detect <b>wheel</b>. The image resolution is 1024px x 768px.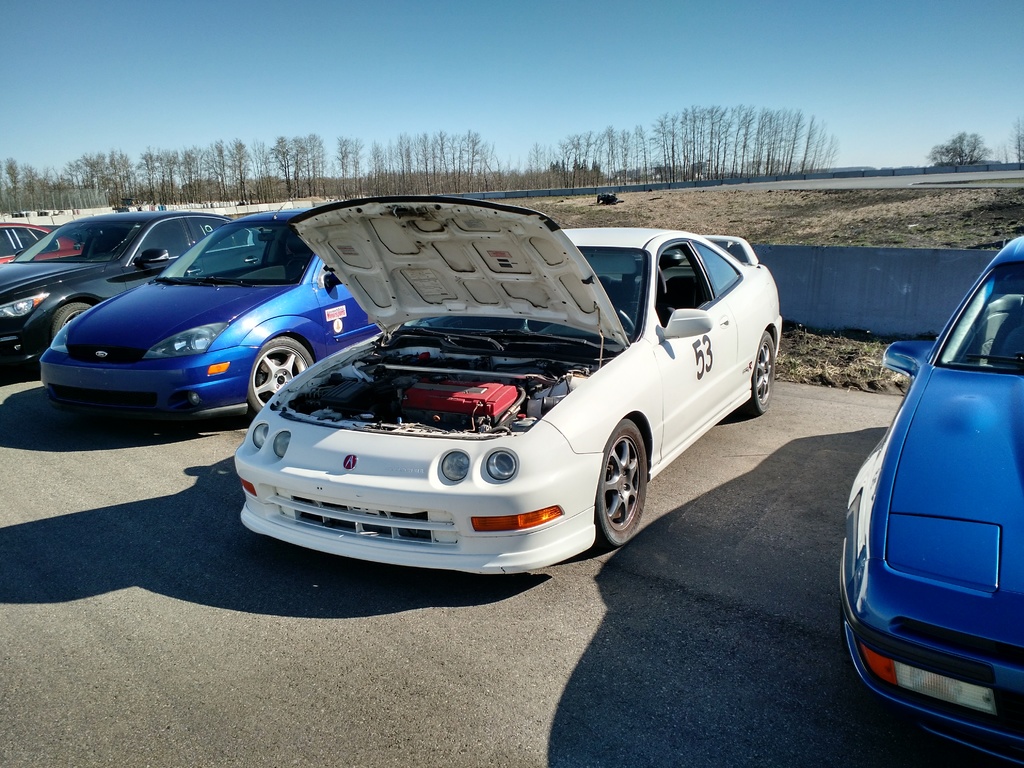
619, 307, 639, 336.
